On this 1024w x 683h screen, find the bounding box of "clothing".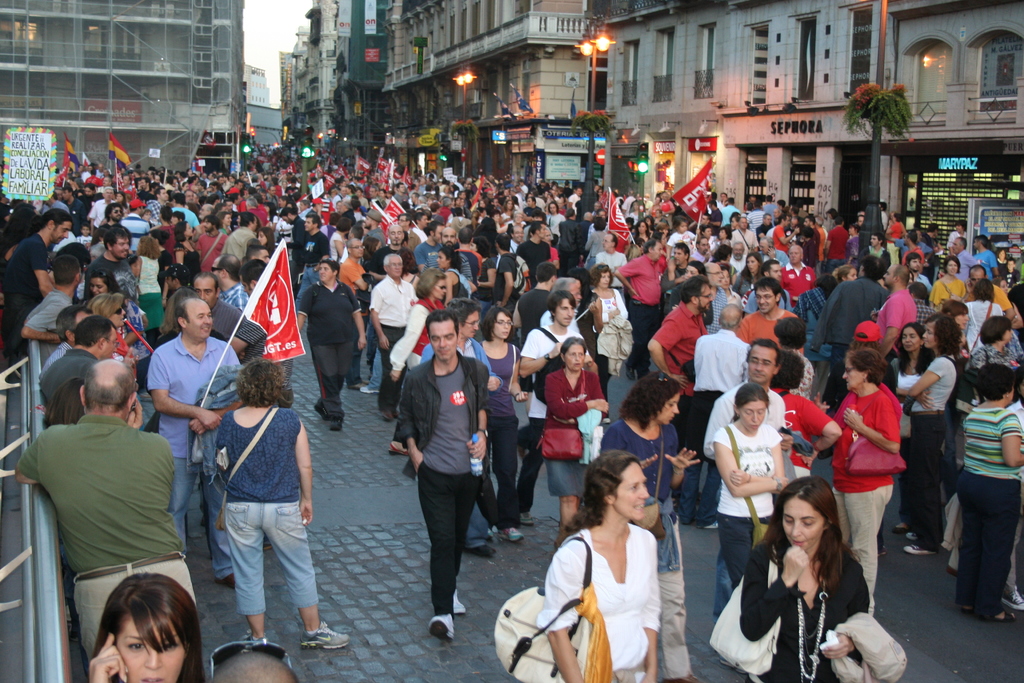
Bounding box: 422 336 488 363.
